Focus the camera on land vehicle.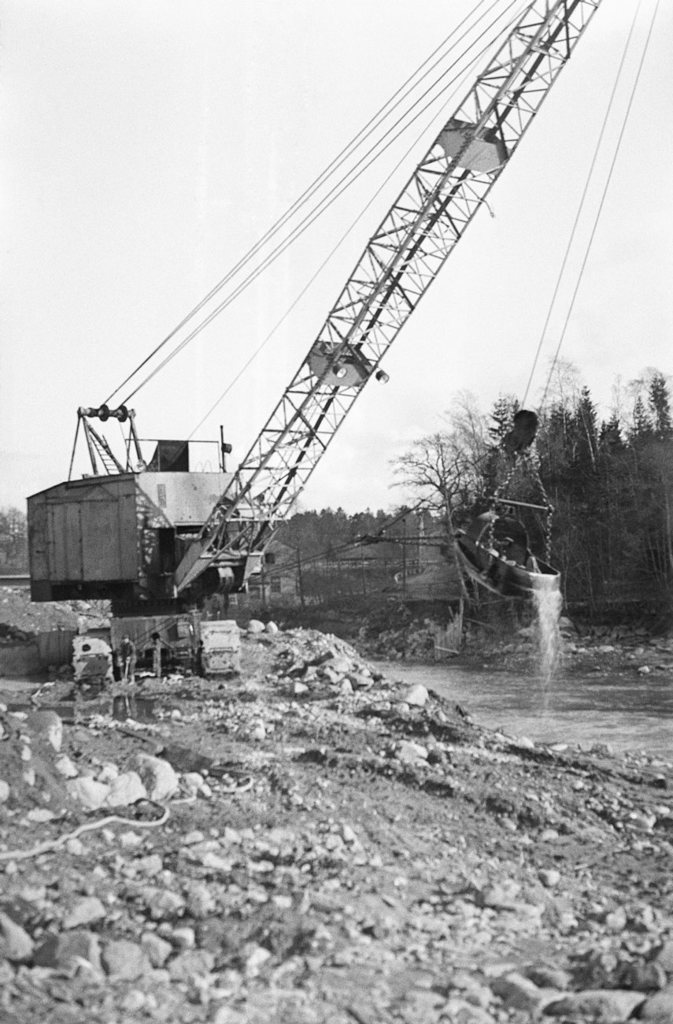
Focus region: [left=27, top=0, right=605, bottom=682].
